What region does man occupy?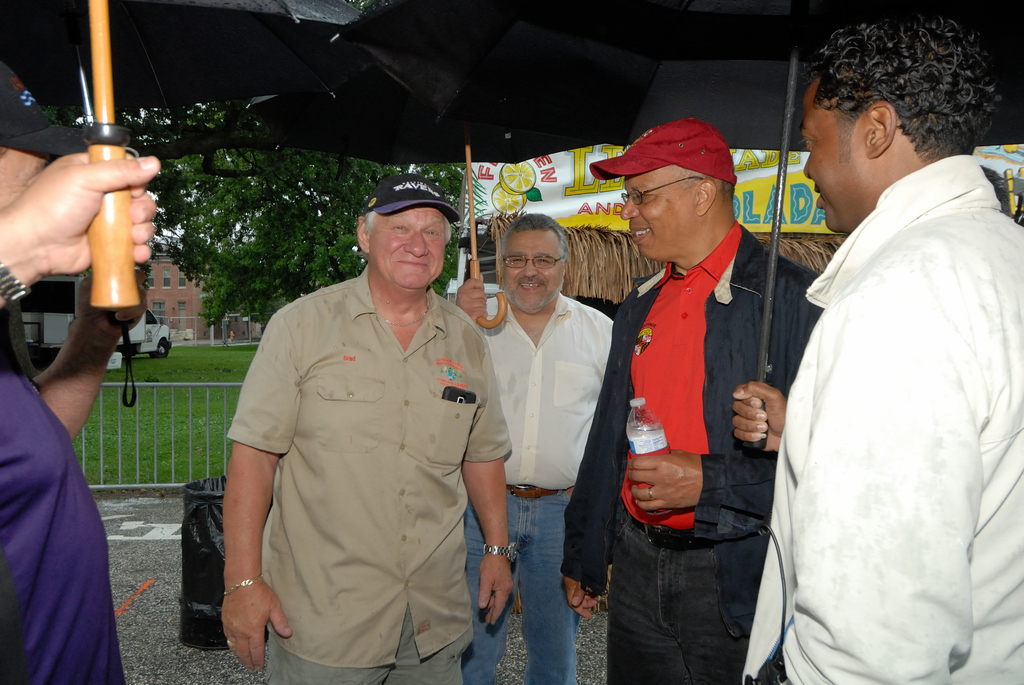
box(733, 16, 1023, 684).
